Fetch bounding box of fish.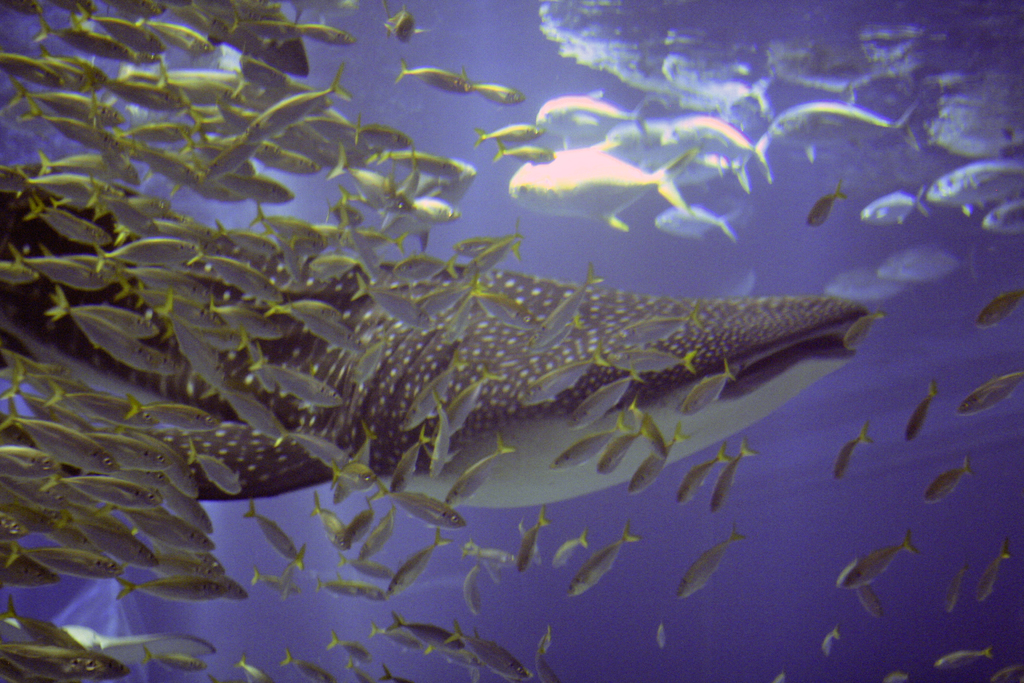
Bbox: 979 210 1023 237.
